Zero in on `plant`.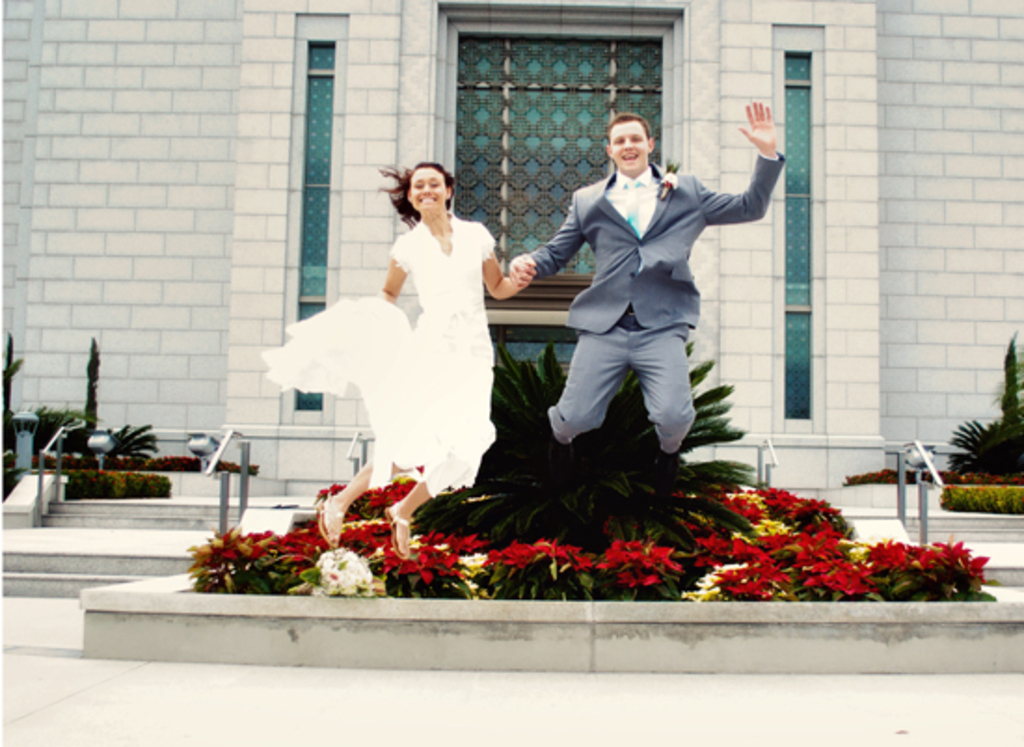
Zeroed in: <region>182, 527, 296, 596</region>.
